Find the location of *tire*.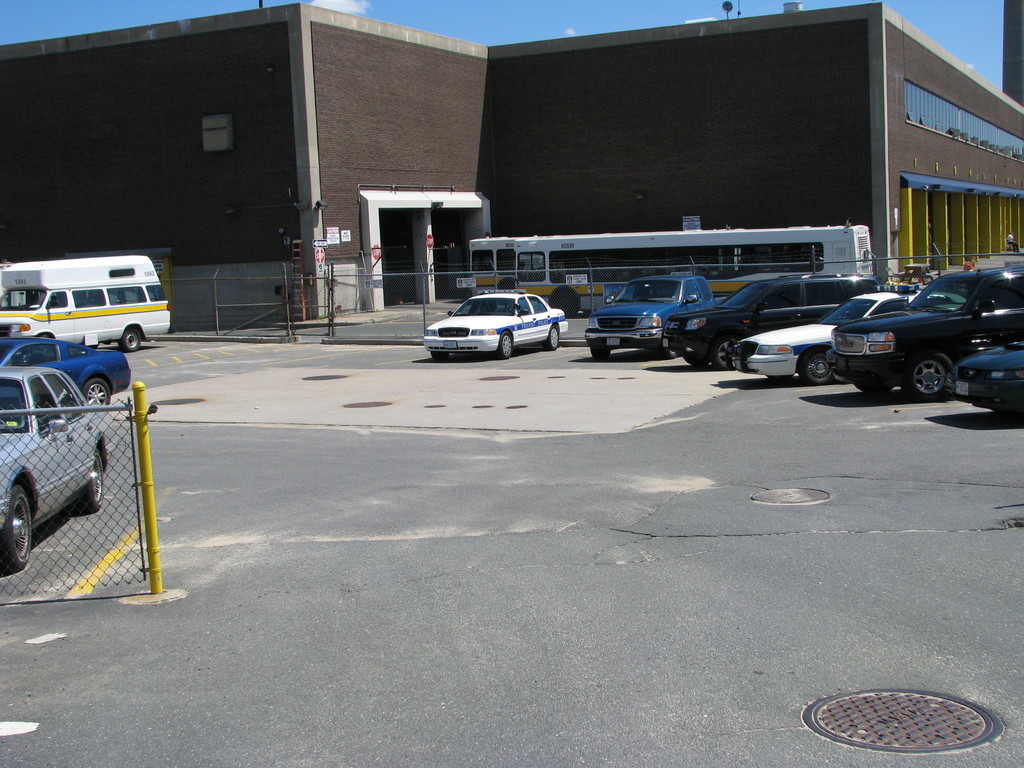
Location: [714, 326, 743, 366].
